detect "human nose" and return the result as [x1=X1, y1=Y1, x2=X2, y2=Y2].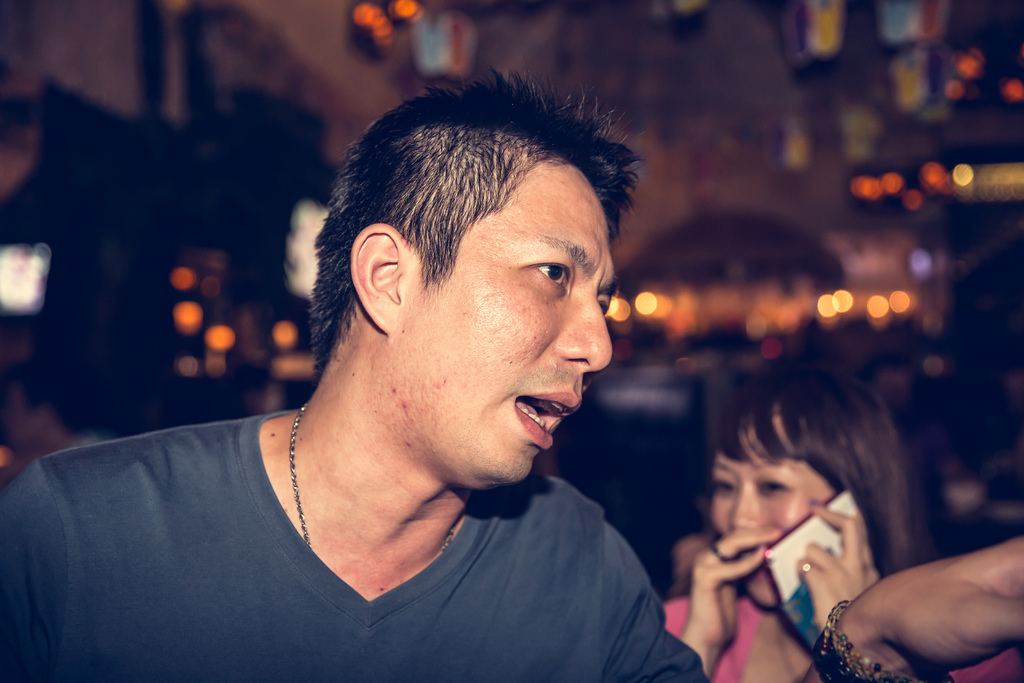
[x1=554, y1=283, x2=612, y2=372].
